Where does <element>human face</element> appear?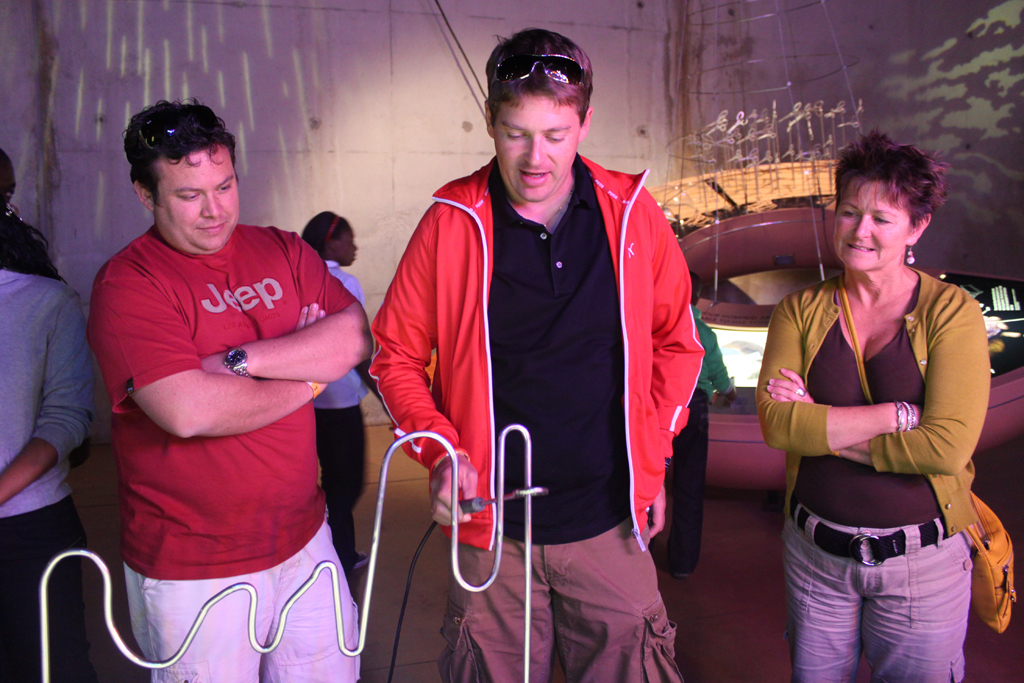
Appears at 490 97 579 199.
